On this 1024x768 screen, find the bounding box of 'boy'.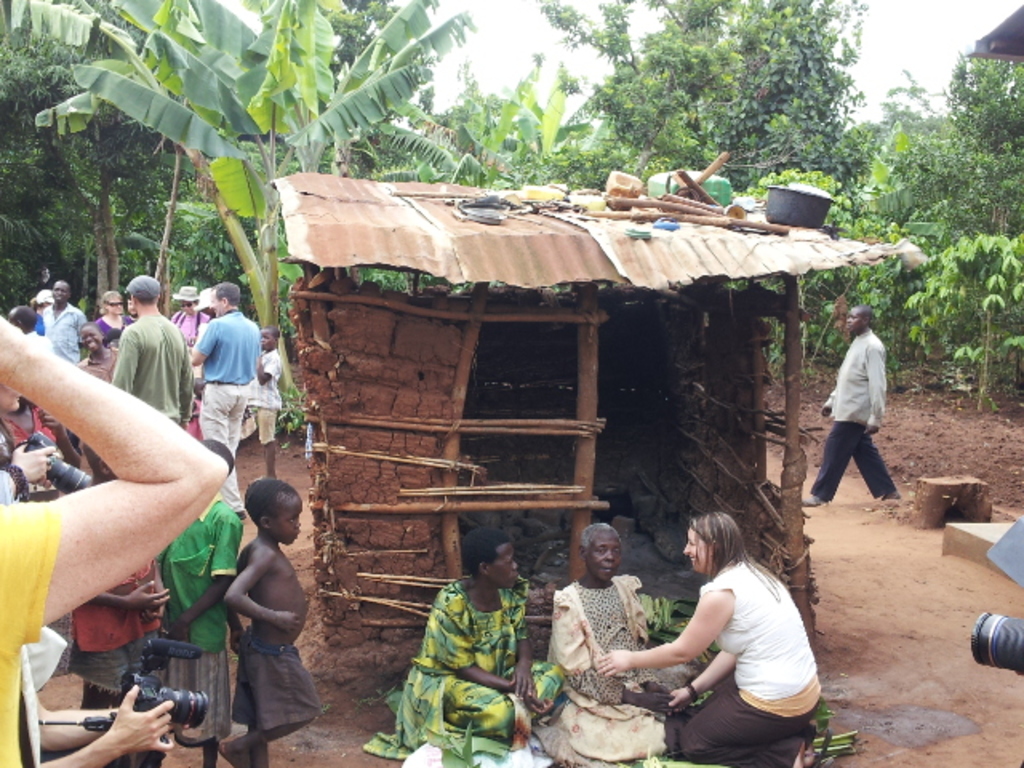
Bounding box: locate(213, 478, 322, 766).
